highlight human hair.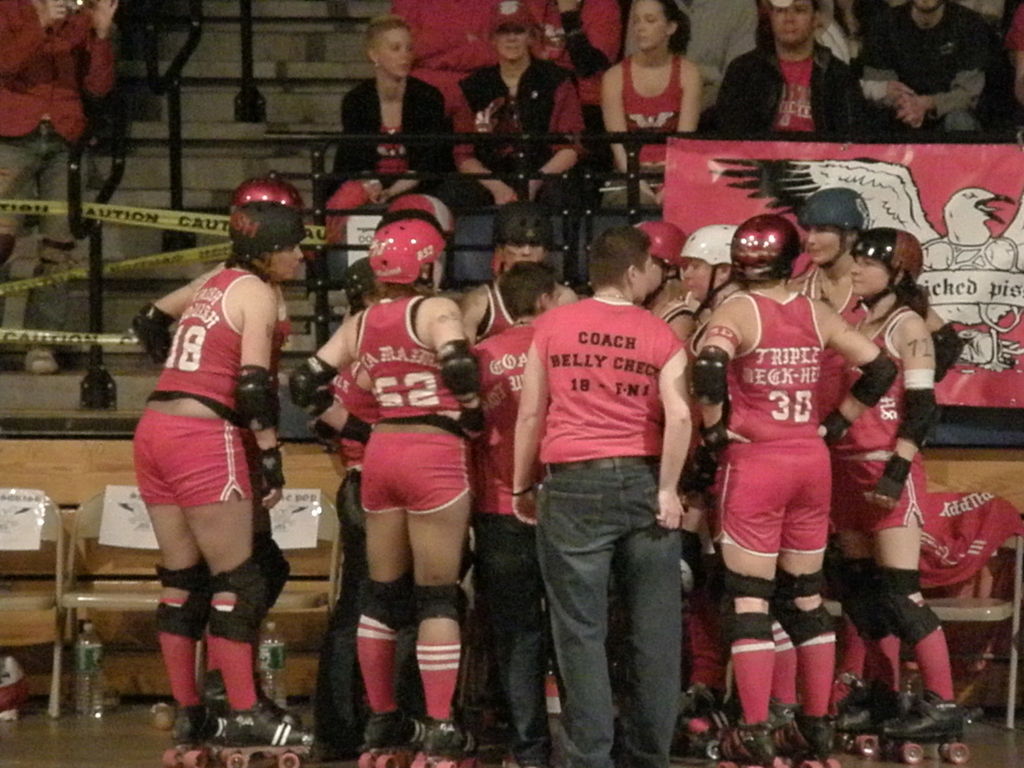
Highlighted region: crop(588, 225, 653, 291).
